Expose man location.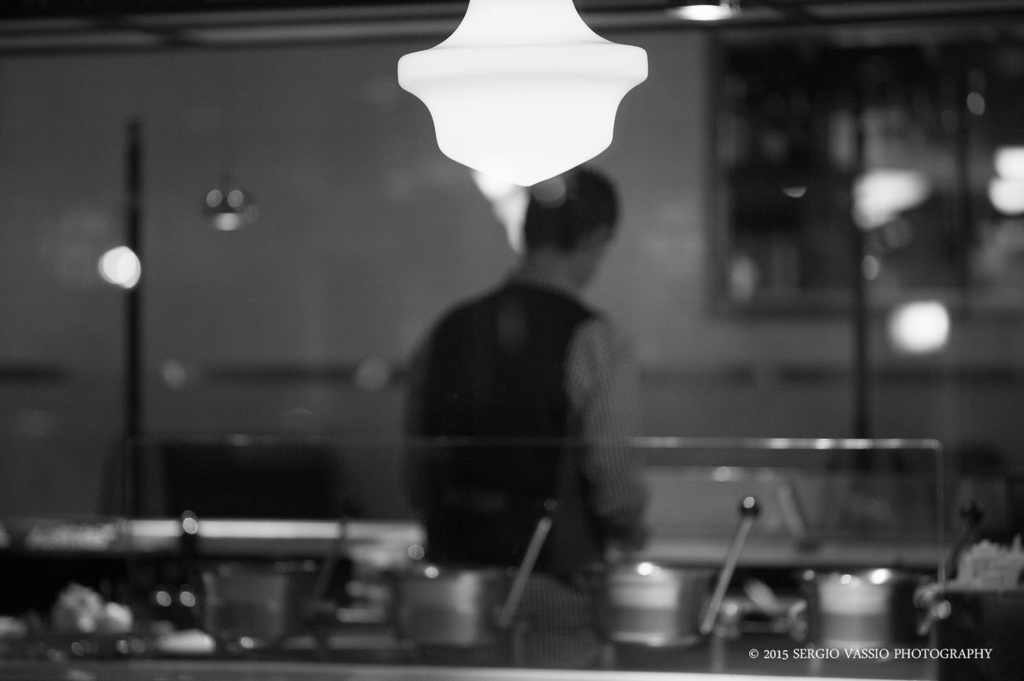
Exposed at {"left": 376, "top": 159, "right": 680, "bottom": 611}.
